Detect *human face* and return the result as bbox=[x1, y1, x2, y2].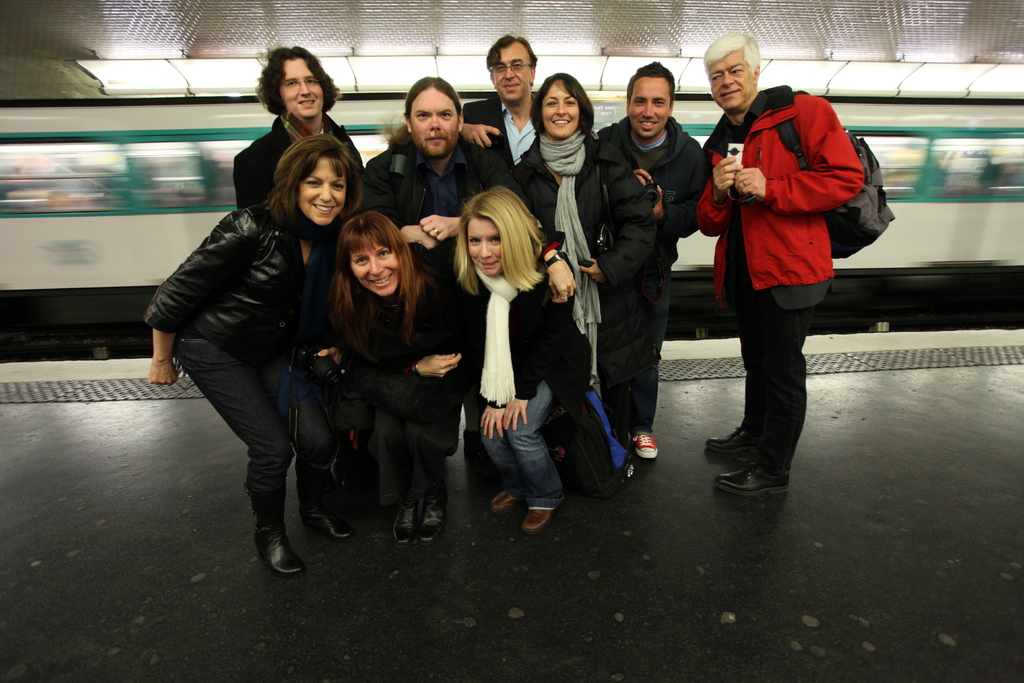
bbox=[351, 240, 397, 297].
